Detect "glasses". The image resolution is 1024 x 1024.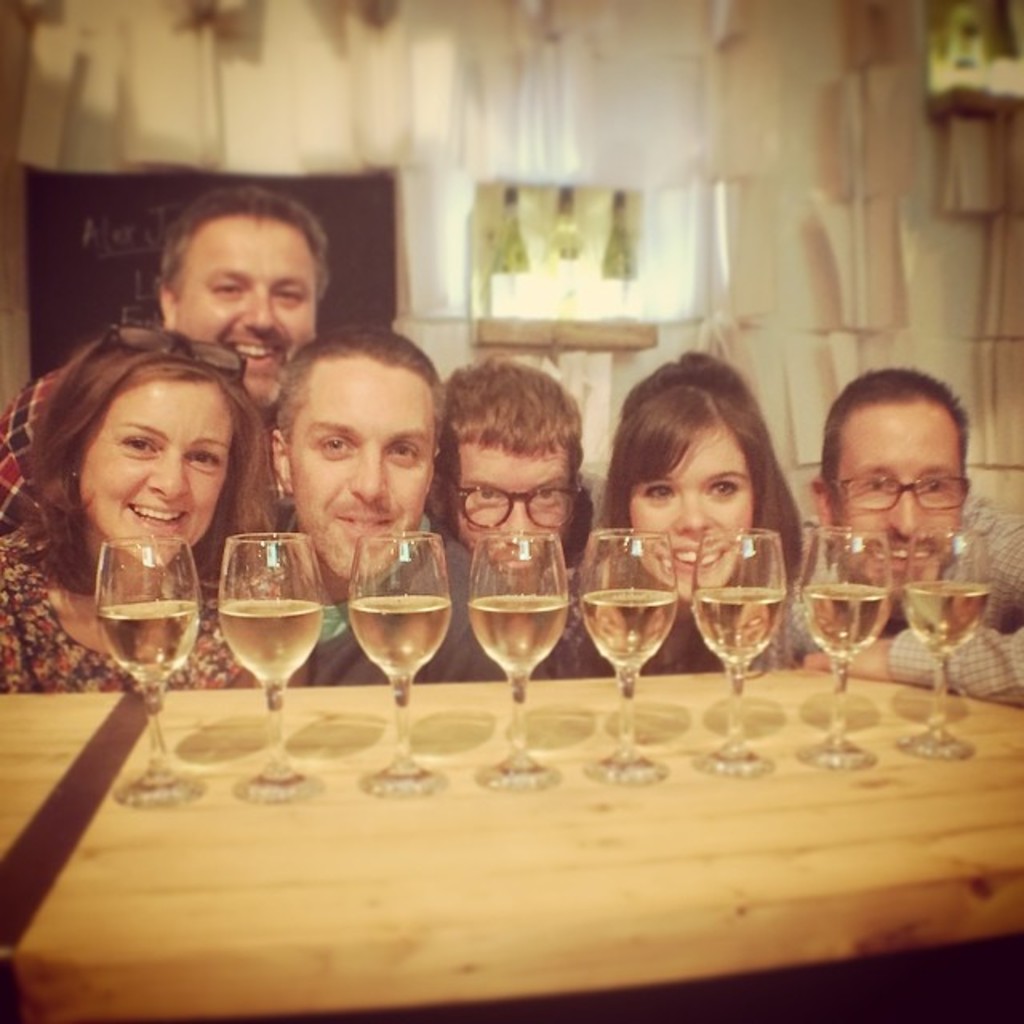
(835,469,994,522).
